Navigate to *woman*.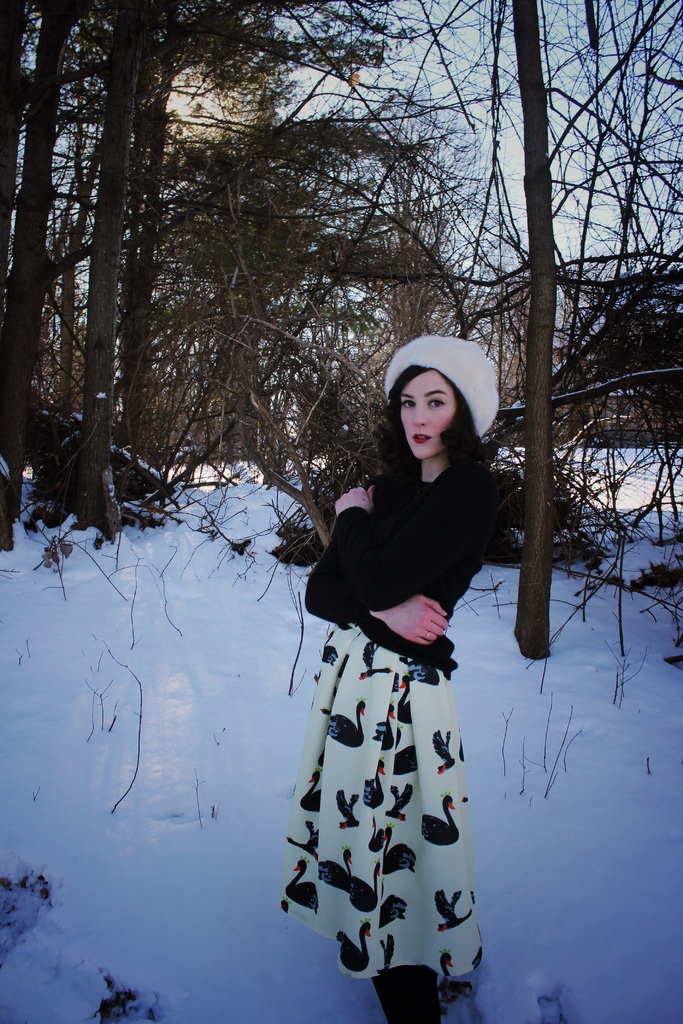
Navigation target: detection(269, 326, 504, 1009).
